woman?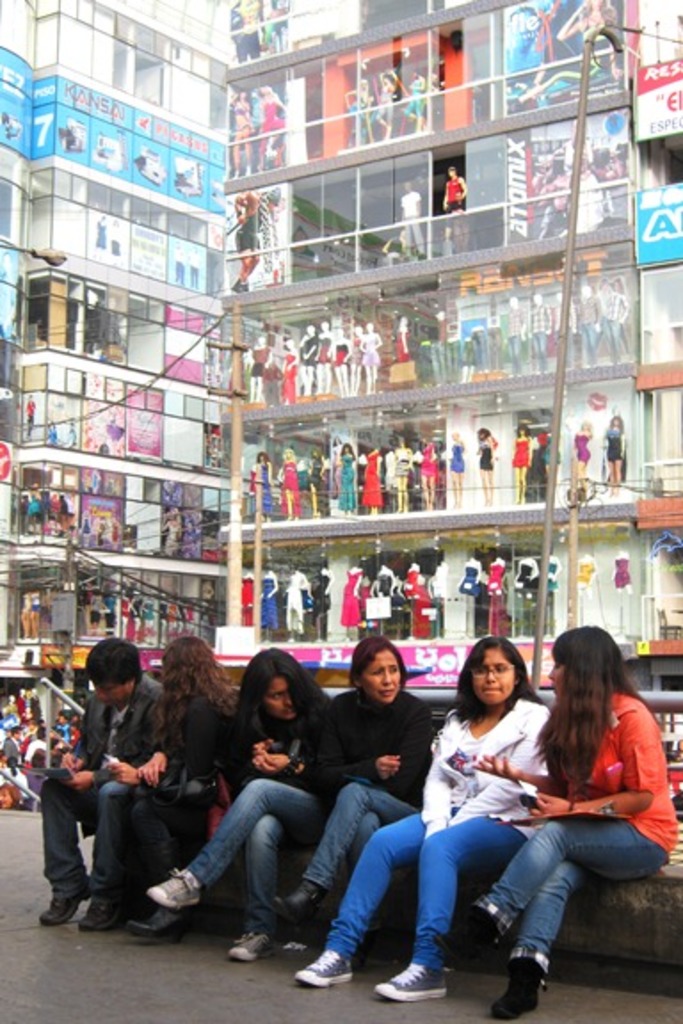
[516,0,621,100]
